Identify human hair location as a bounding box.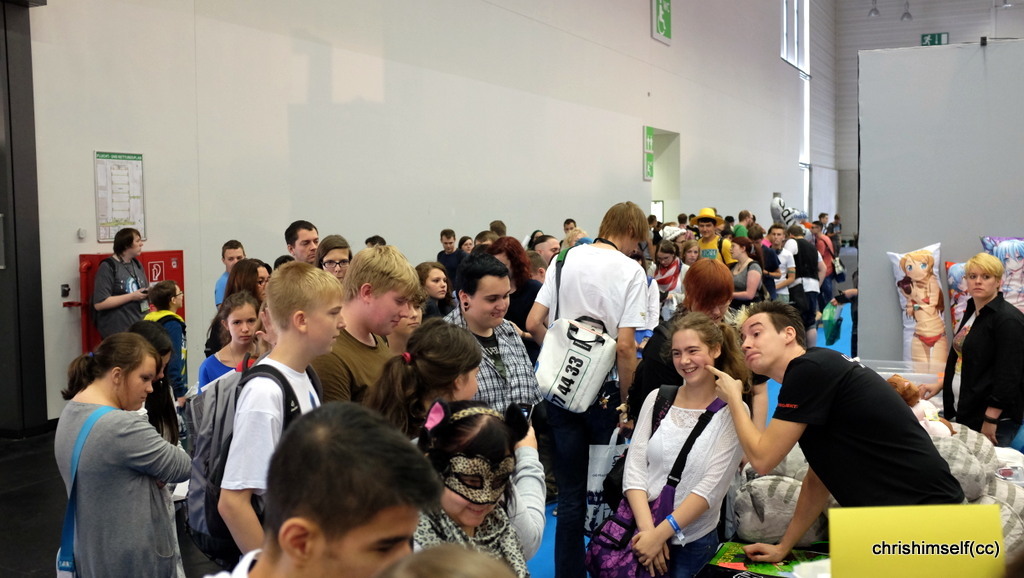
<region>746, 224, 764, 240</region>.
